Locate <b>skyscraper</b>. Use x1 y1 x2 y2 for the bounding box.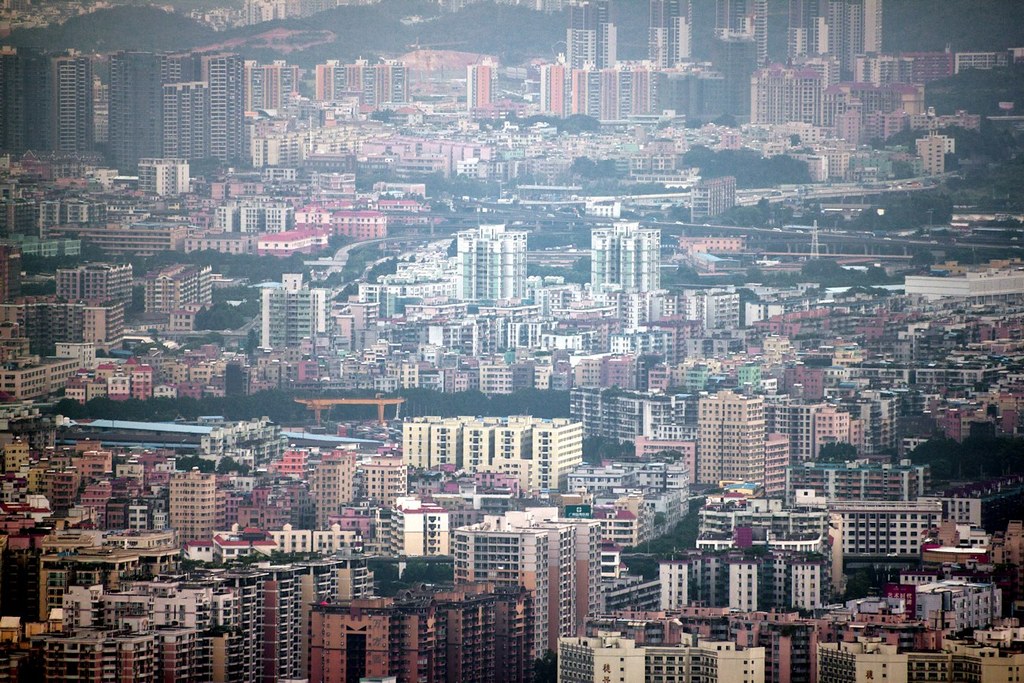
398 409 579 488.
